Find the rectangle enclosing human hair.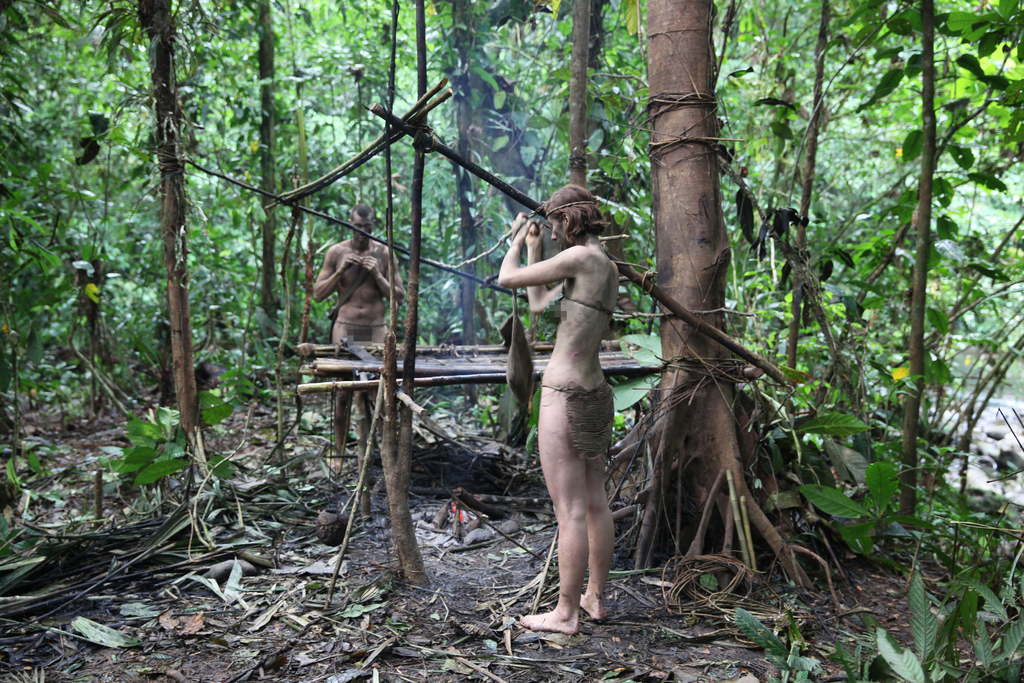
bbox=(527, 187, 612, 275).
